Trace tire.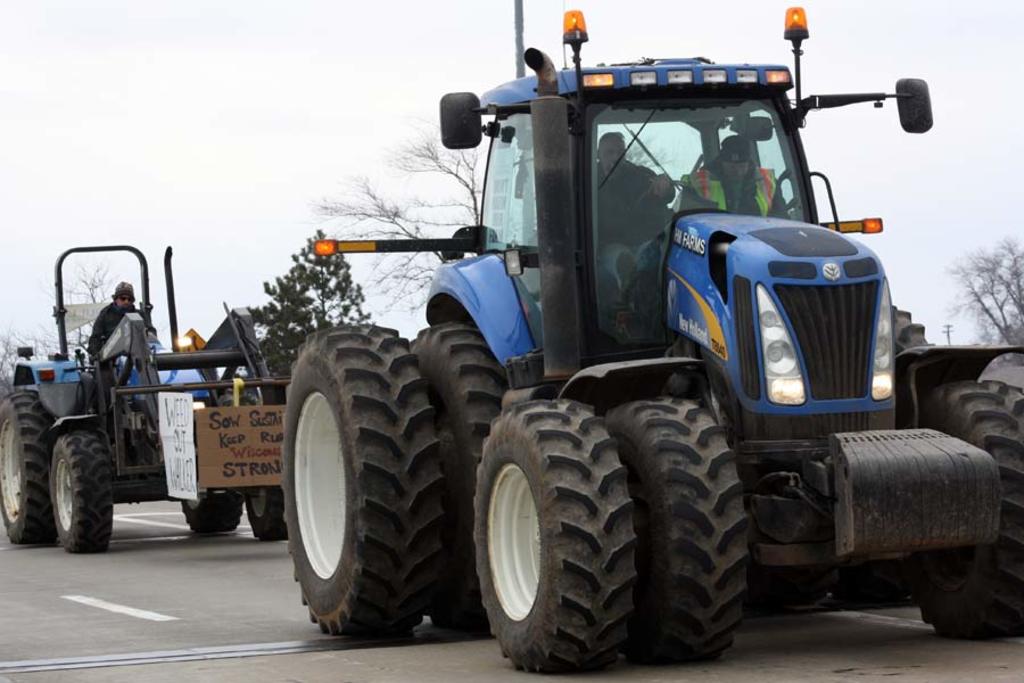
Traced to [left=51, top=430, right=109, bottom=553].
